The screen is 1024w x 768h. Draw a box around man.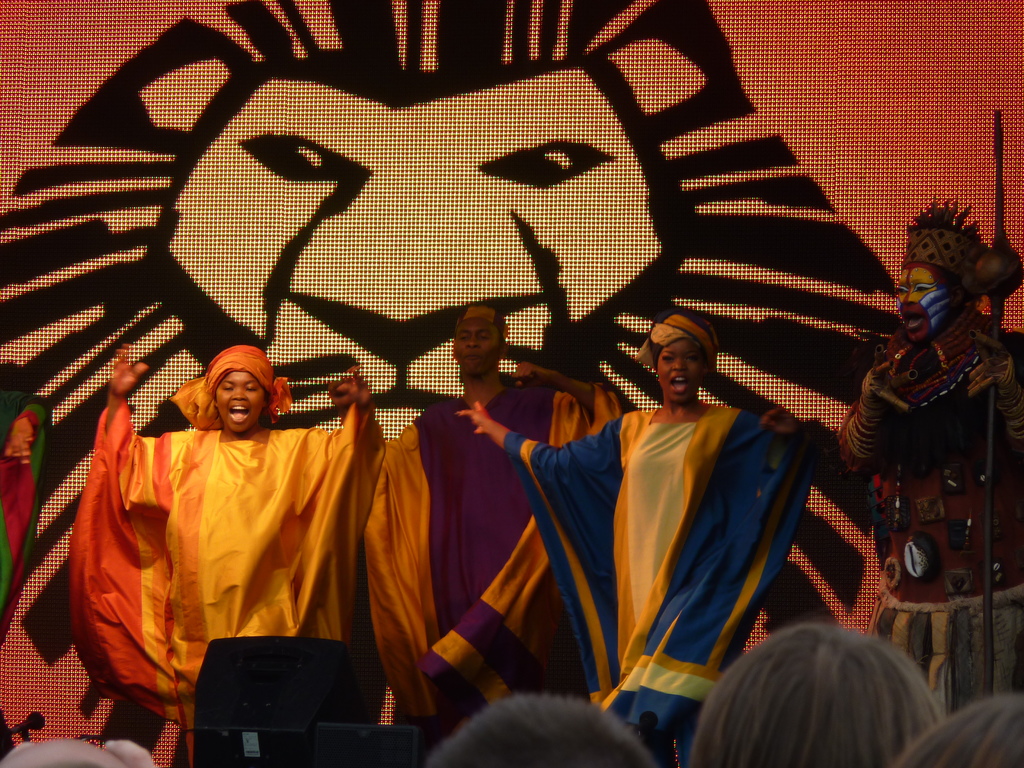
(328,303,626,742).
